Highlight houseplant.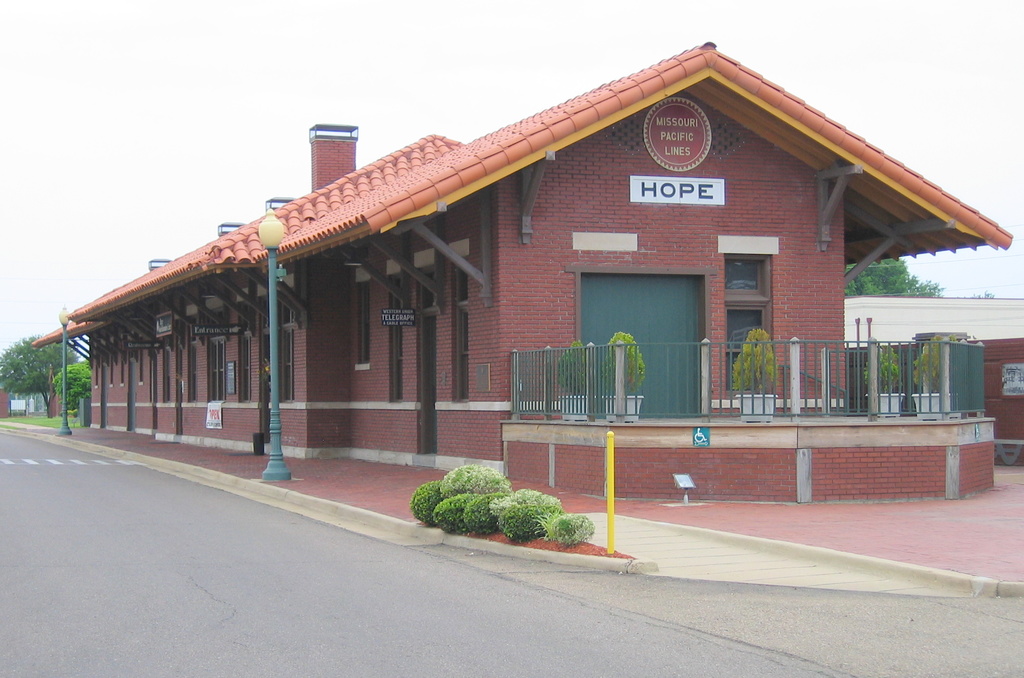
Highlighted region: x1=594 y1=321 x2=649 y2=426.
